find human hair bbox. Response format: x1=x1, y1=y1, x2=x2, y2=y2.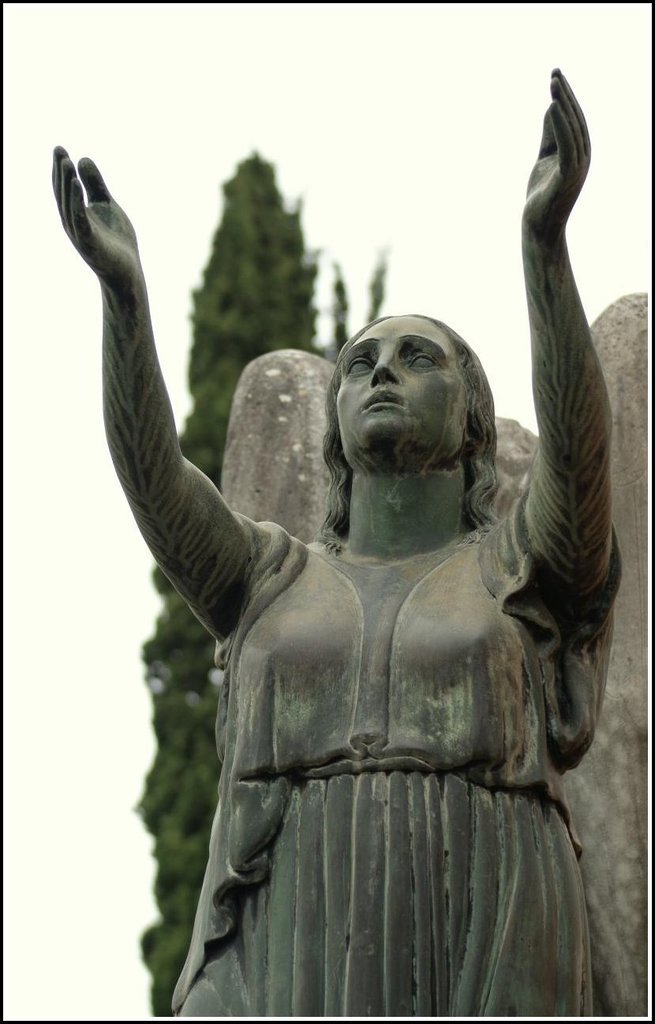
x1=298, y1=299, x2=523, y2=572.
